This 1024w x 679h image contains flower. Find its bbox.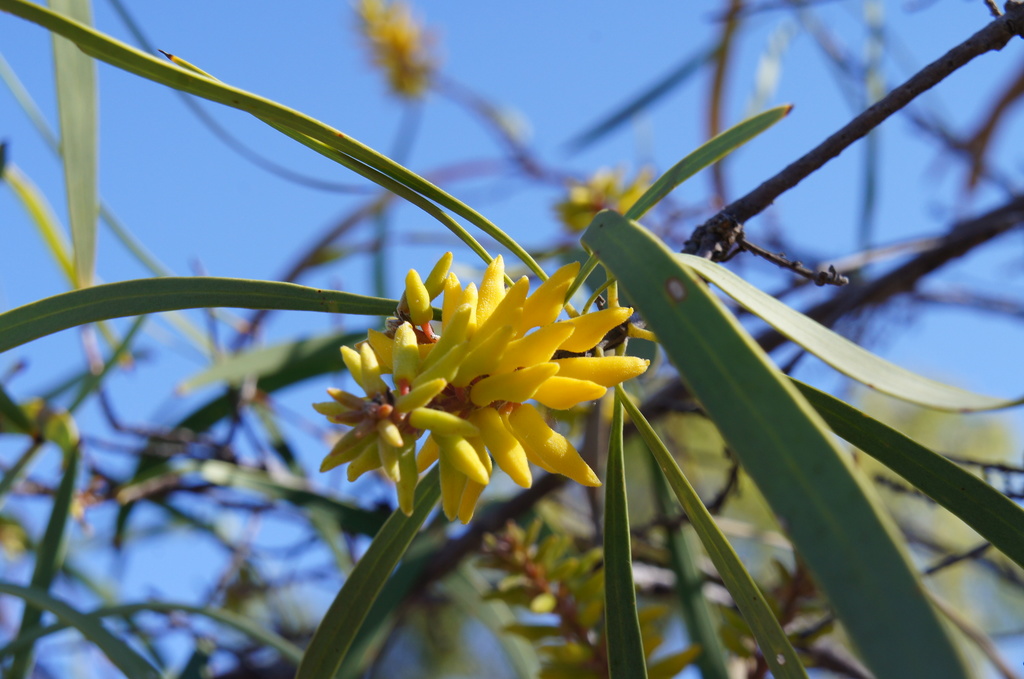
region(347, 0, 462, 108).
